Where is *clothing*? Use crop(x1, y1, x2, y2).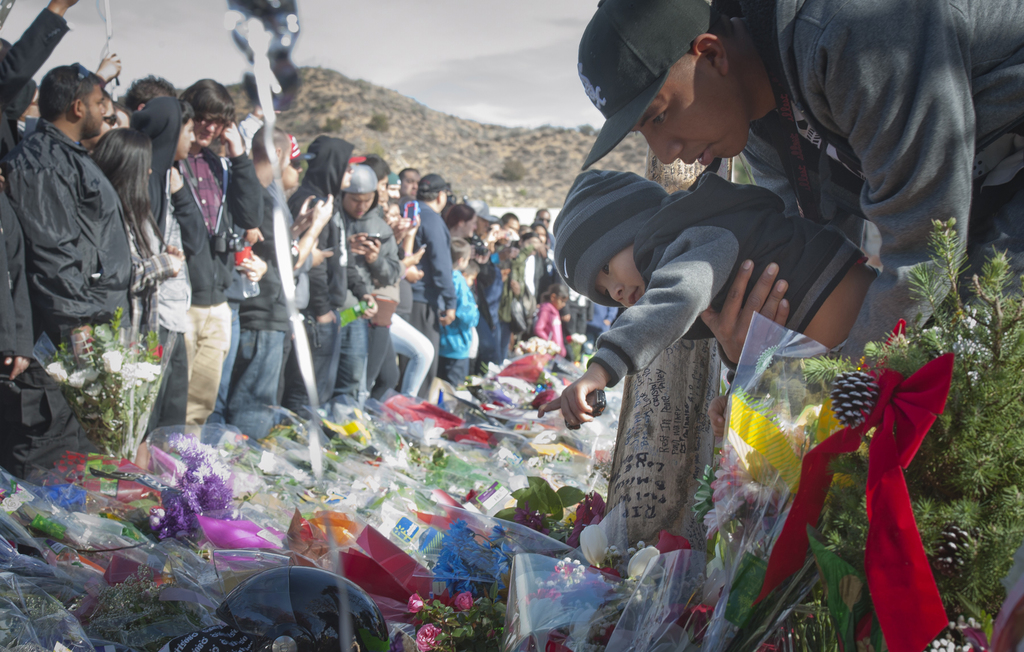
crop(343, 214, 399, 407).
